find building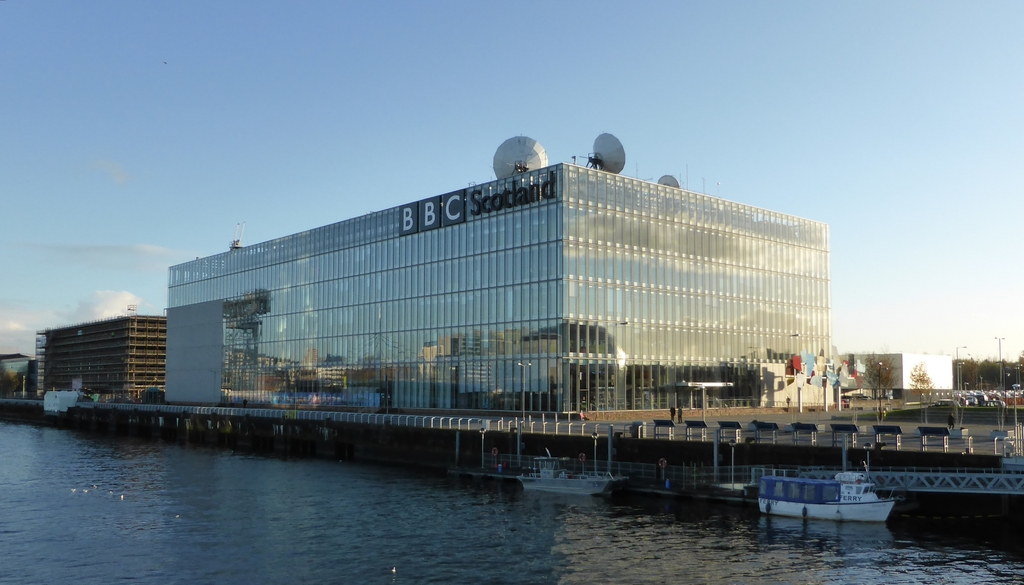
166 161 829 416
